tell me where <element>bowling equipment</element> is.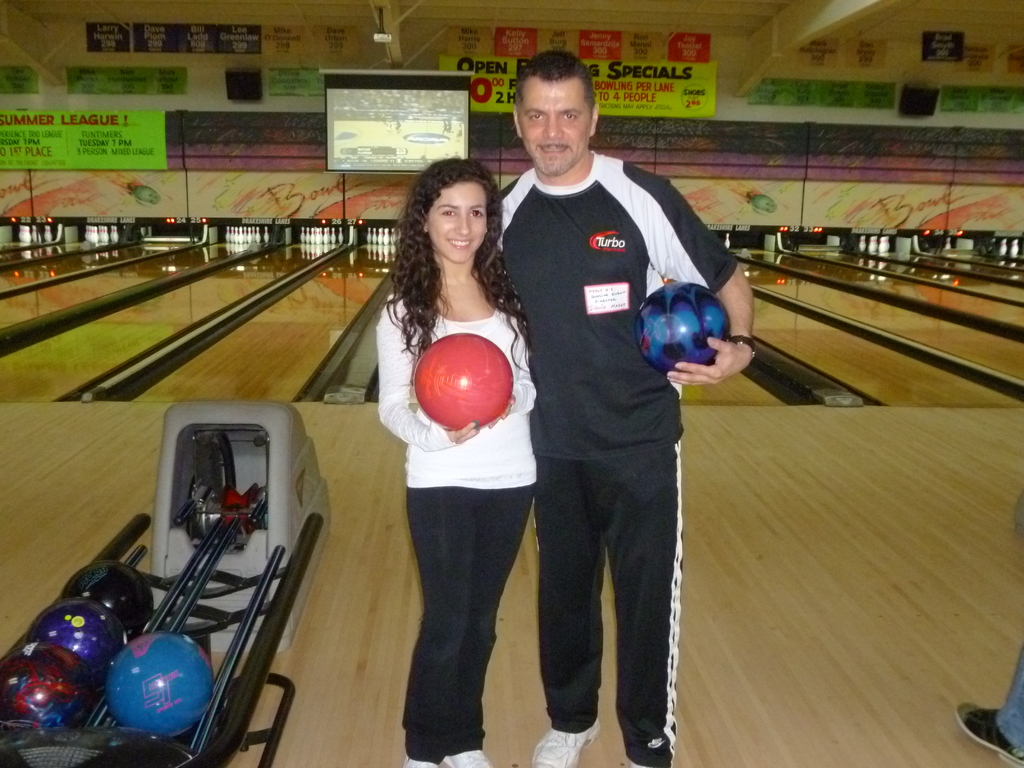
<element>bowling equipment</element> is at (x1=1009, y1=237, x2=1022, y2=259).
